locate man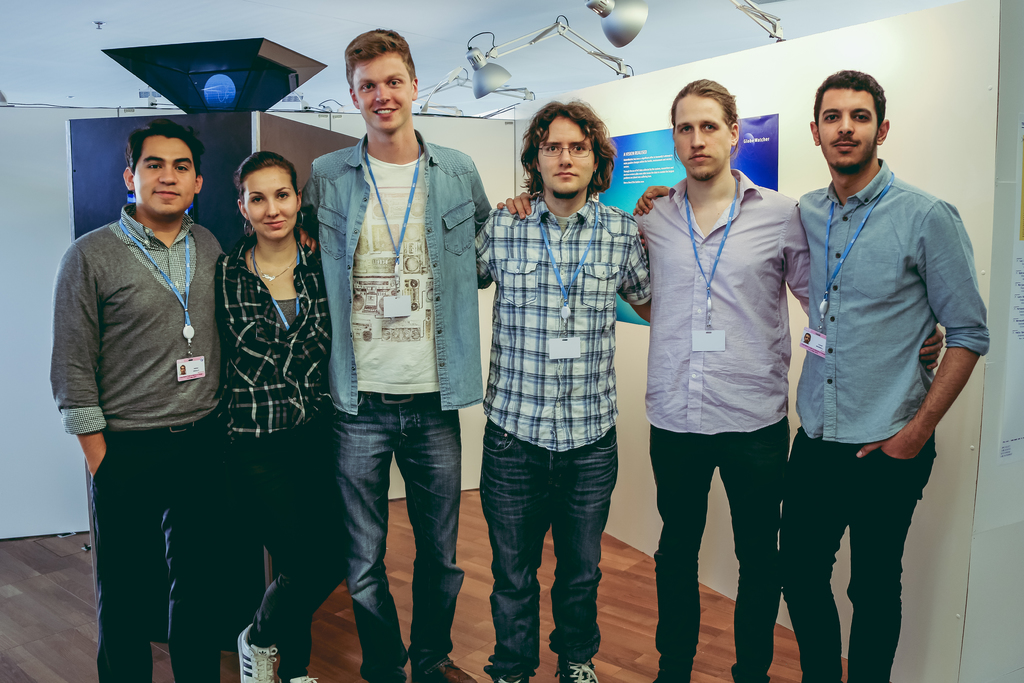
630/72/977/682
